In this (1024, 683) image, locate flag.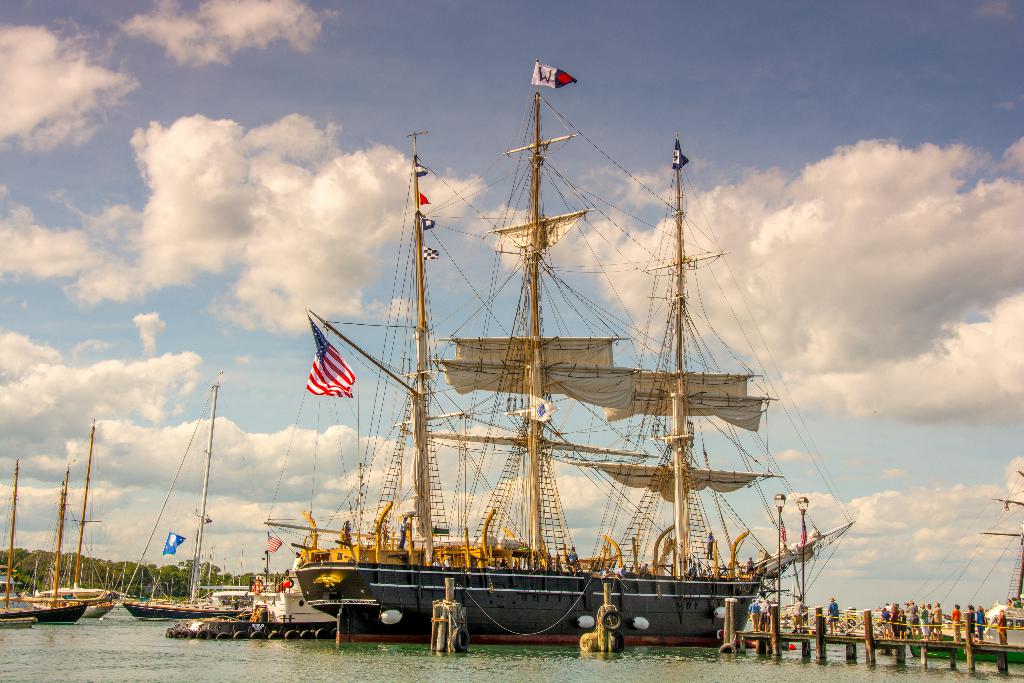
Bounding box: select_region(671, 139, 689, 174).
